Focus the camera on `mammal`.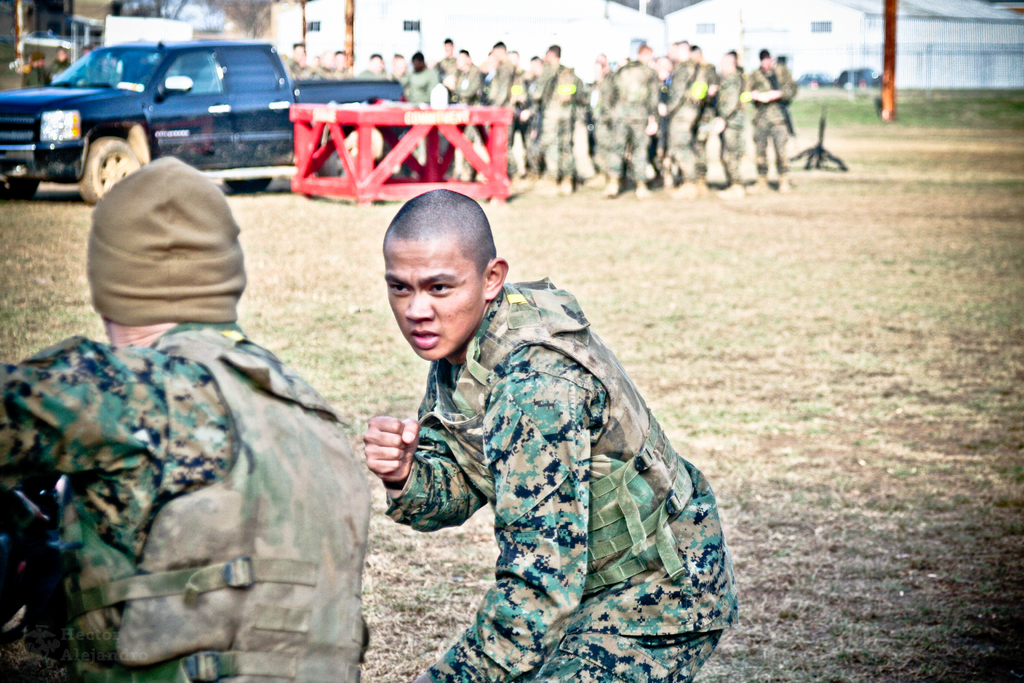
Focus region: x1=339 y1=222 x2=729 y2=662.
